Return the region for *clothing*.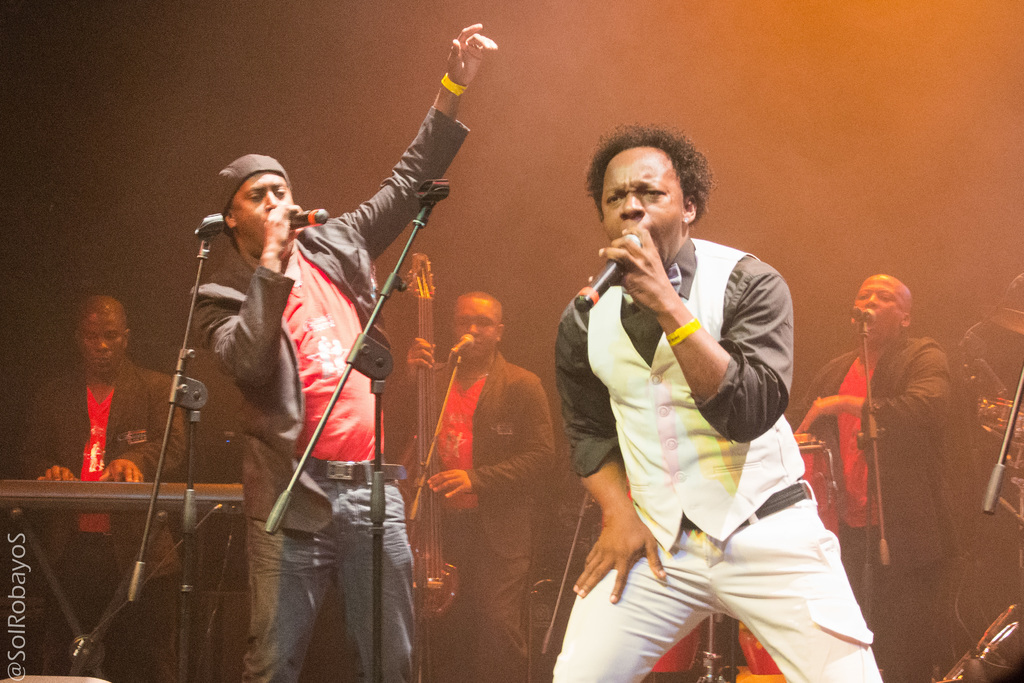
Rect(10, 365, 184, 682).
